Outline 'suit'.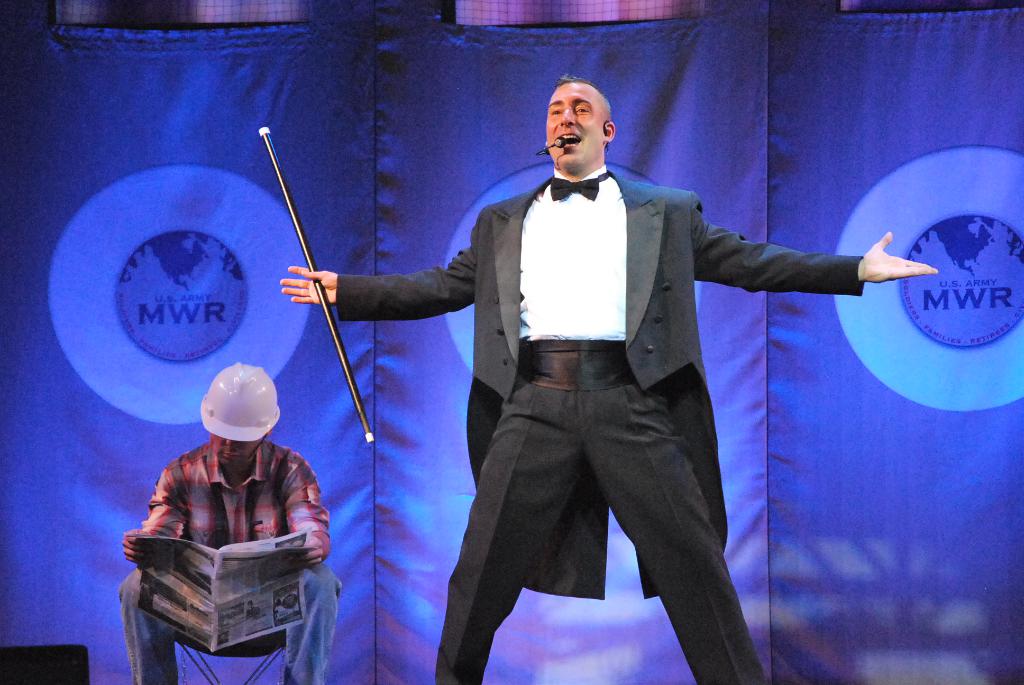
Outline: crop(332, 164, 865, 684).
